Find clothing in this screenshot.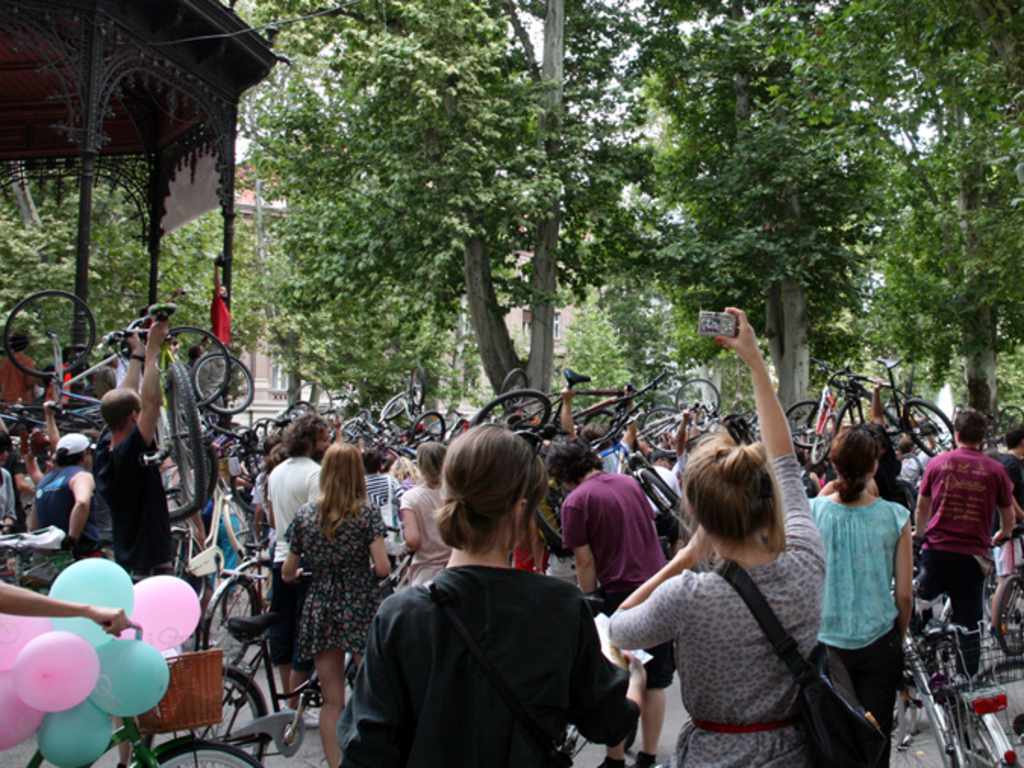
The bounding box for clothing is l=610, t=439, r=826, b=766.
